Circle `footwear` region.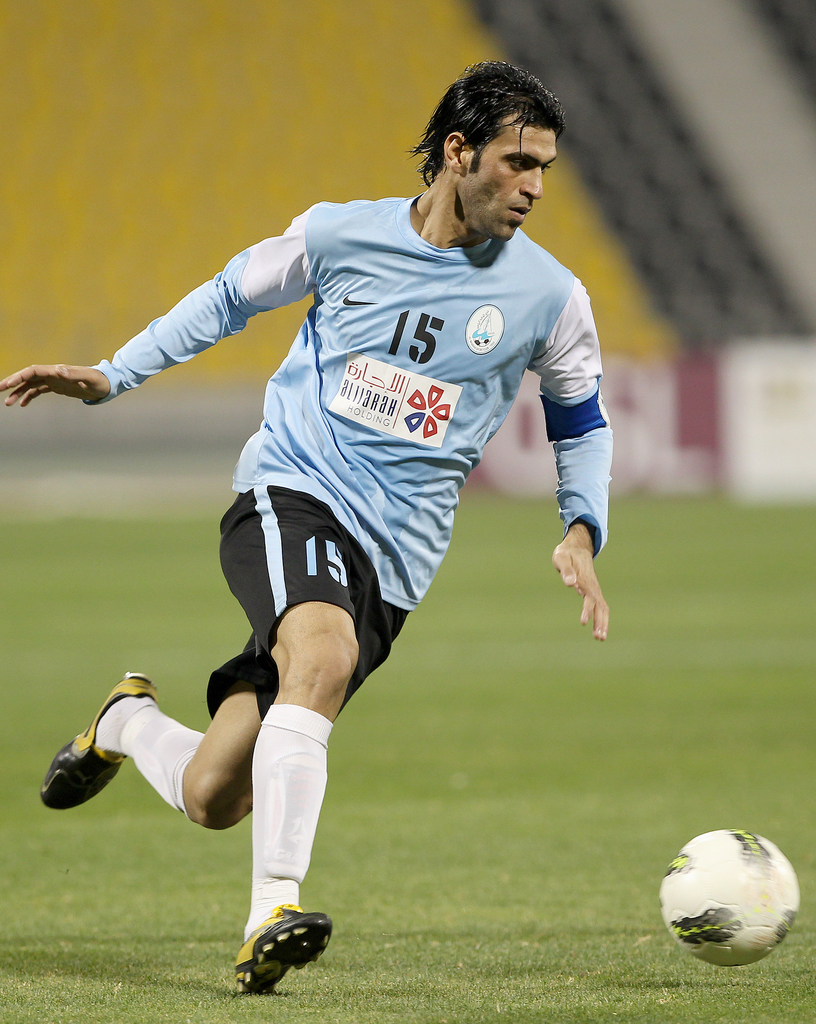
Region: {"x1": 231, "y1": 907, "x2": 332, "y2": 985}.
